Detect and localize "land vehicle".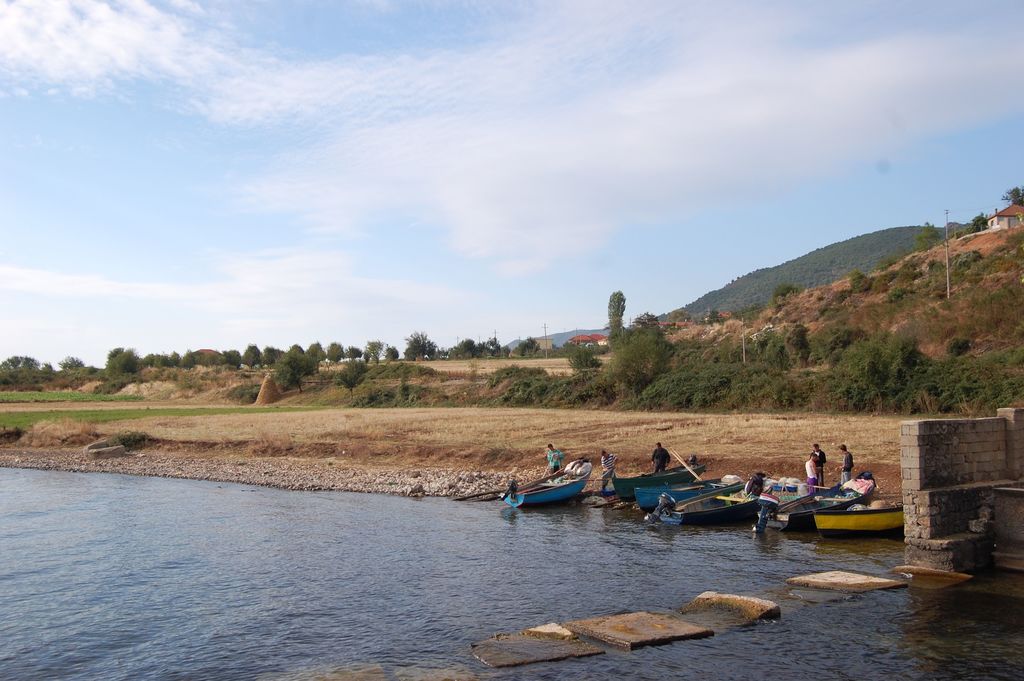
Localized at rect(504, 456, 612, 519).
